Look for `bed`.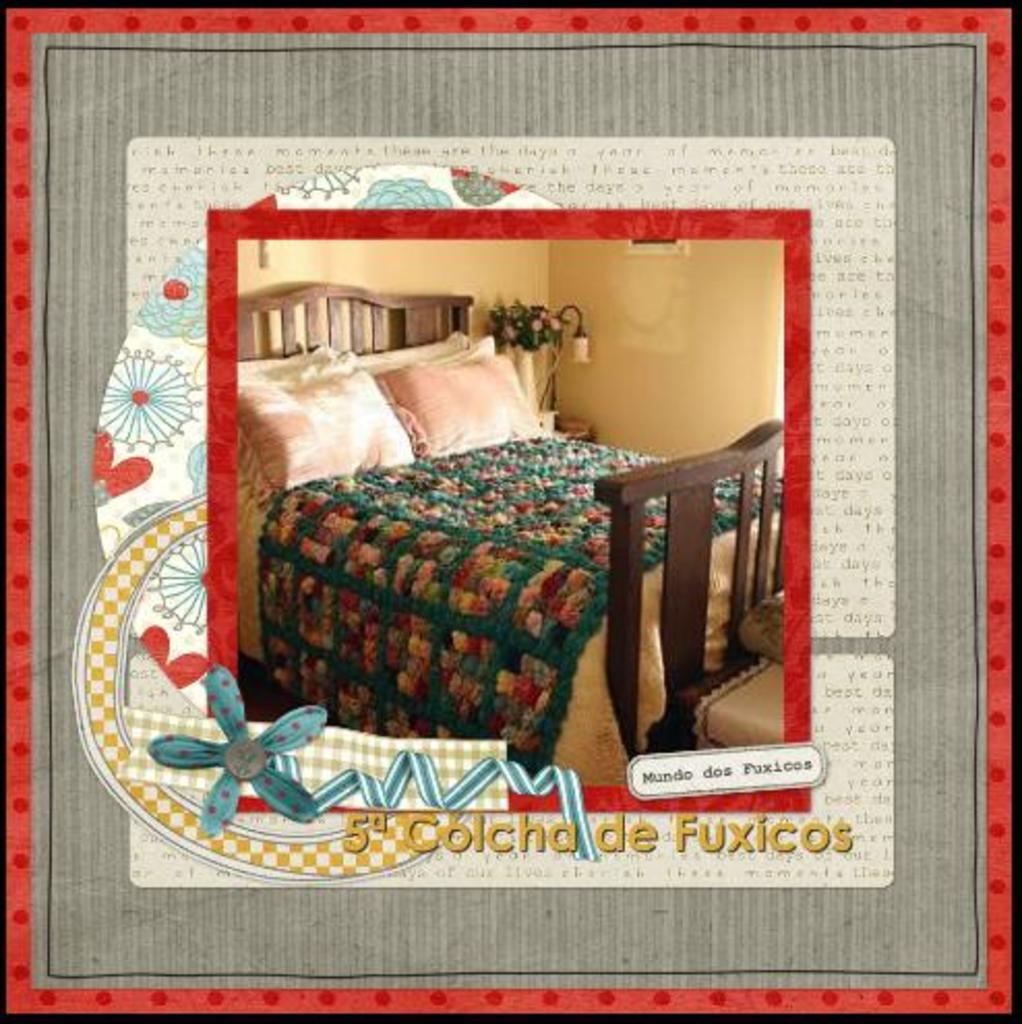
Found: select_region(228, 279, 780, 794).
